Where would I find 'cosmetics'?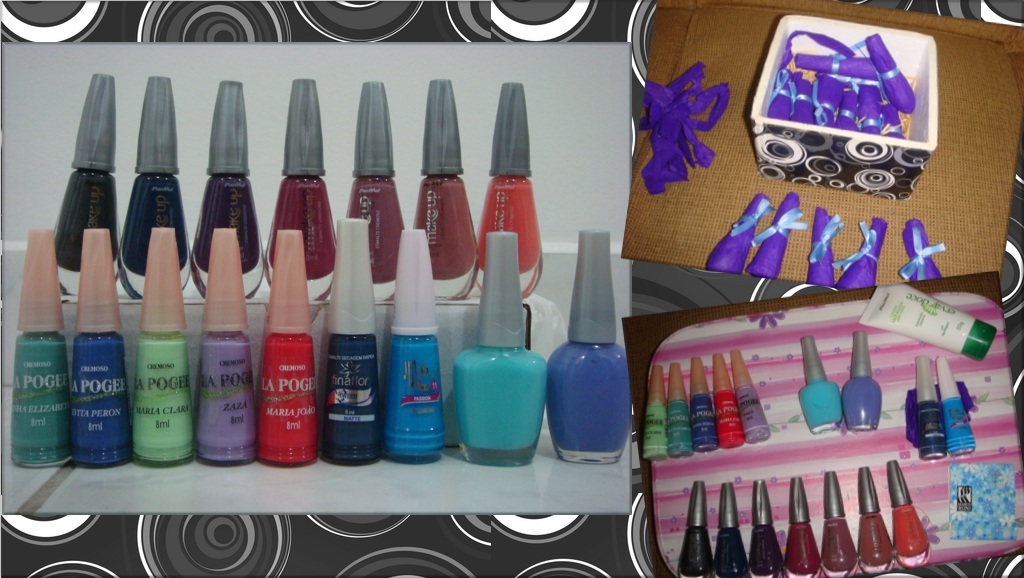
At box(857, 463, 894, 576).
